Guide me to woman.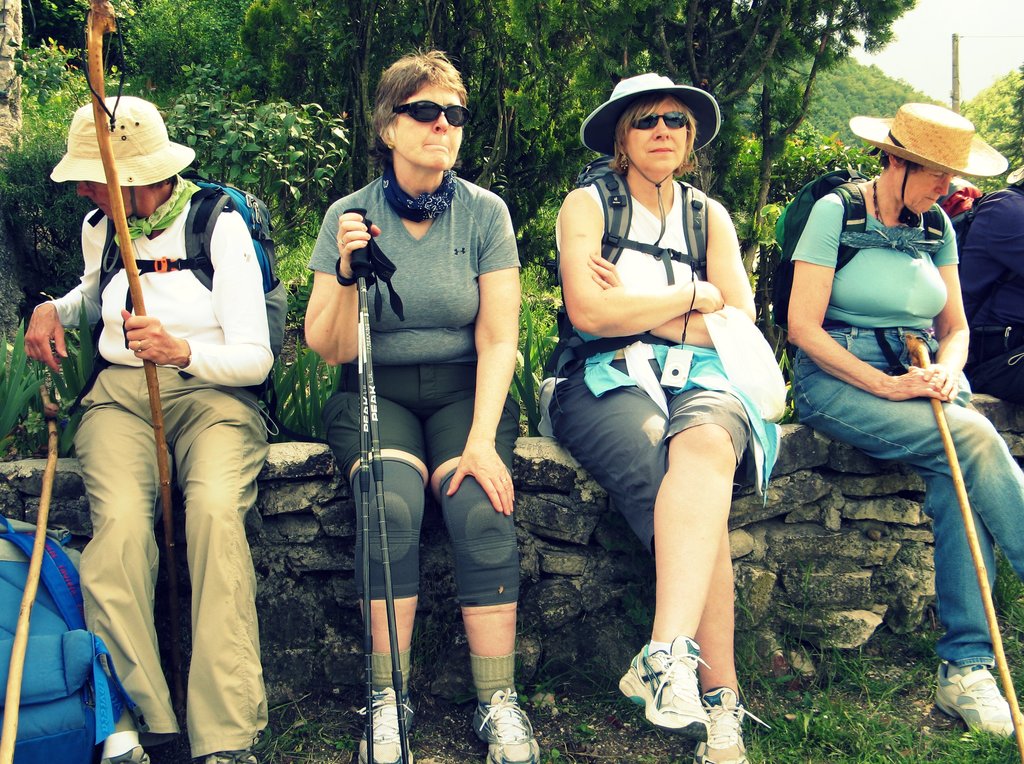
Guidance: select_region(19, 88, 277, 763).
